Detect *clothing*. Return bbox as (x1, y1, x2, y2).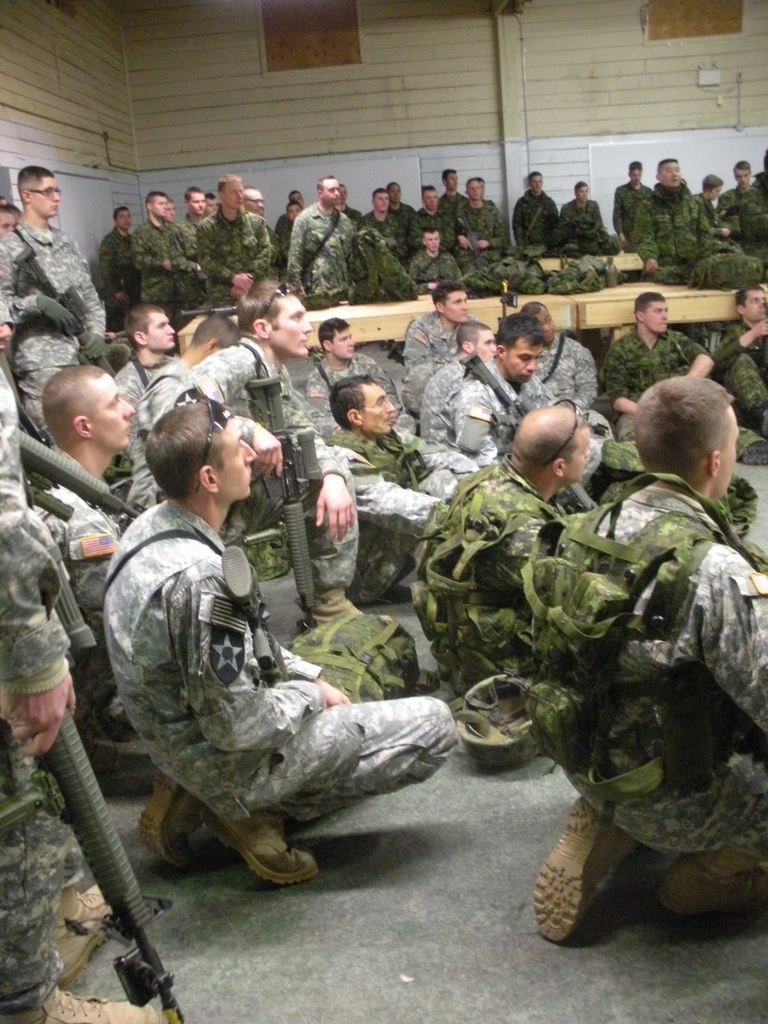
(623, 175, 727, 268).
